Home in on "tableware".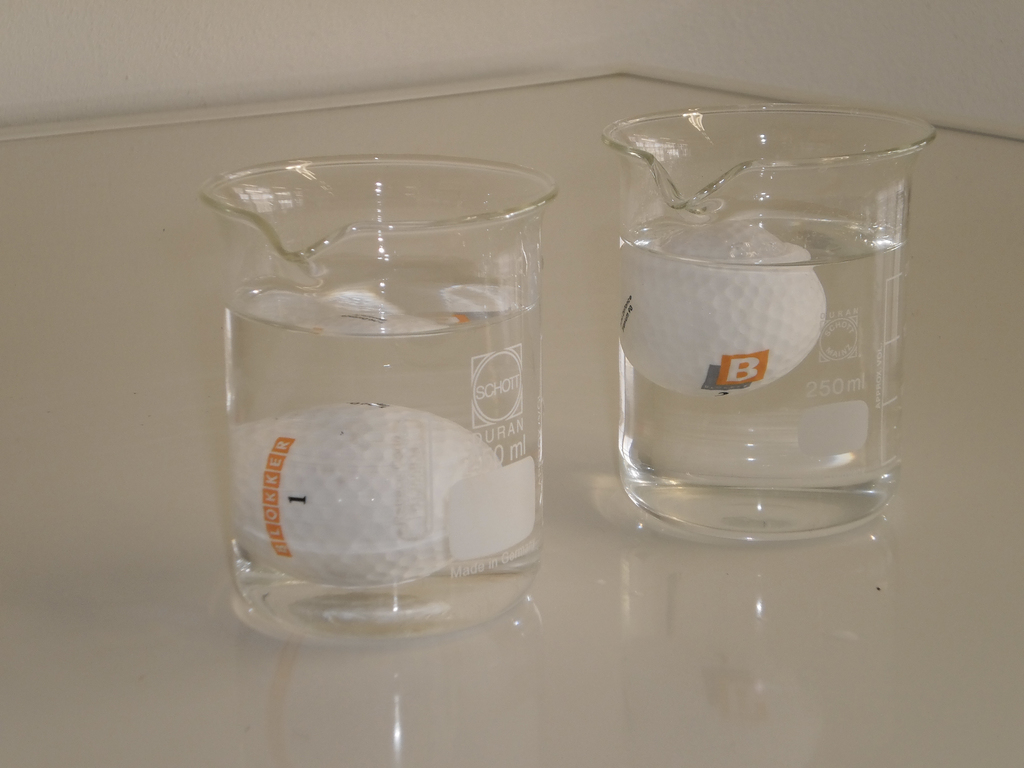
Homed in at crop(196, 155, 559, 650).
